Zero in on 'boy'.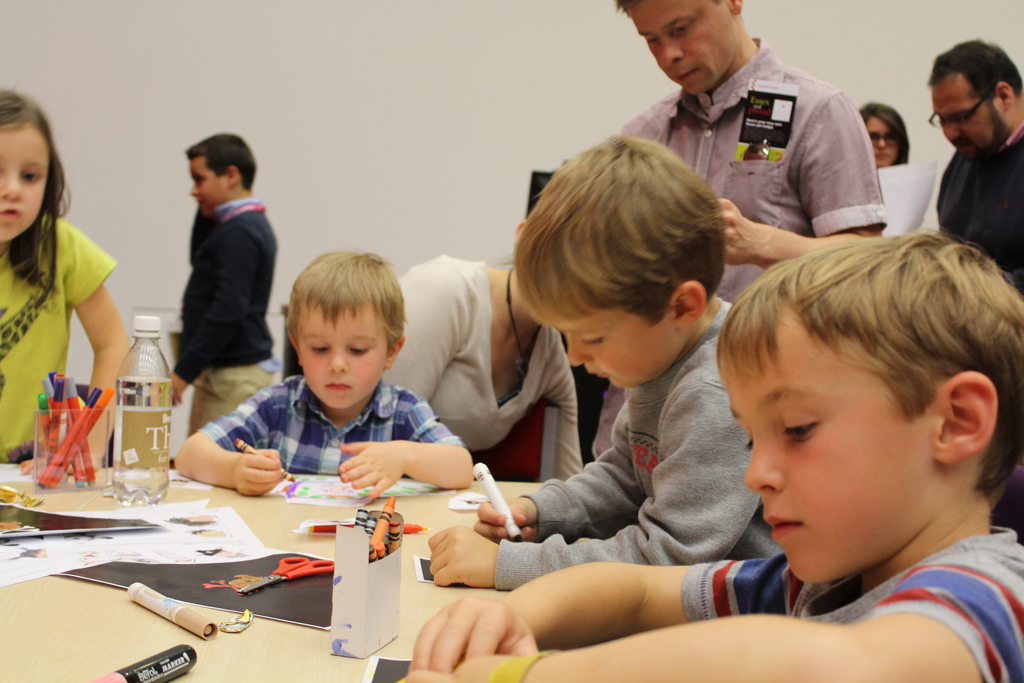
Zeroed in: 396/226/1023/682.
